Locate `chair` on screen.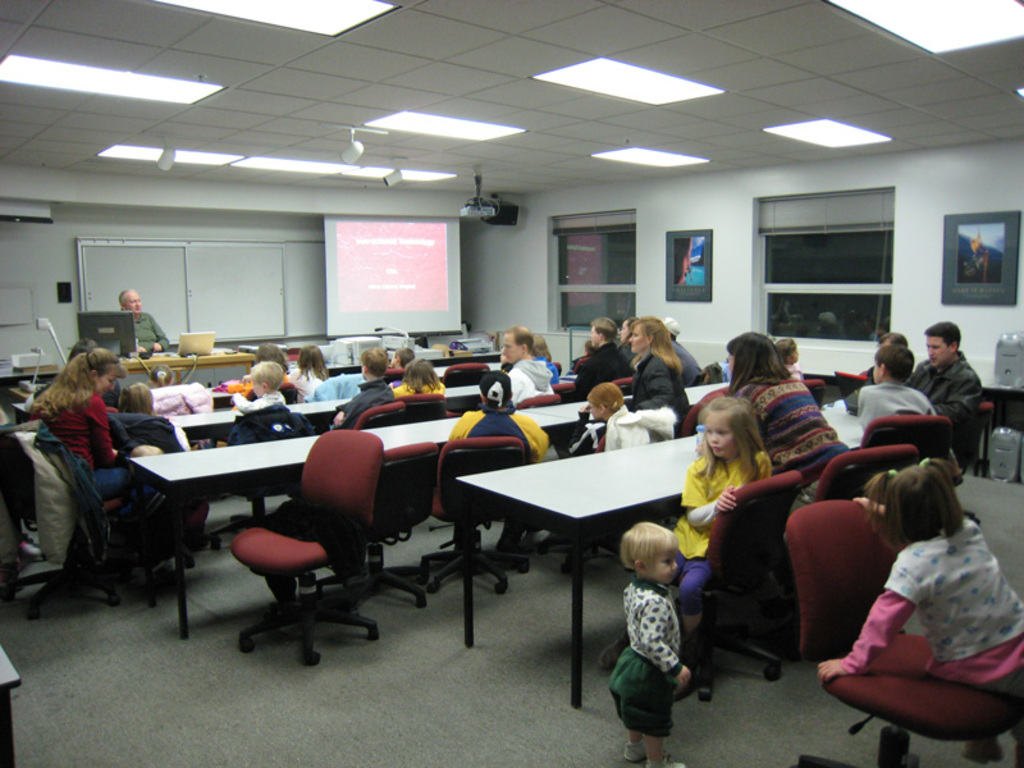
On screen at BBox(401, 393, 447, 422).
